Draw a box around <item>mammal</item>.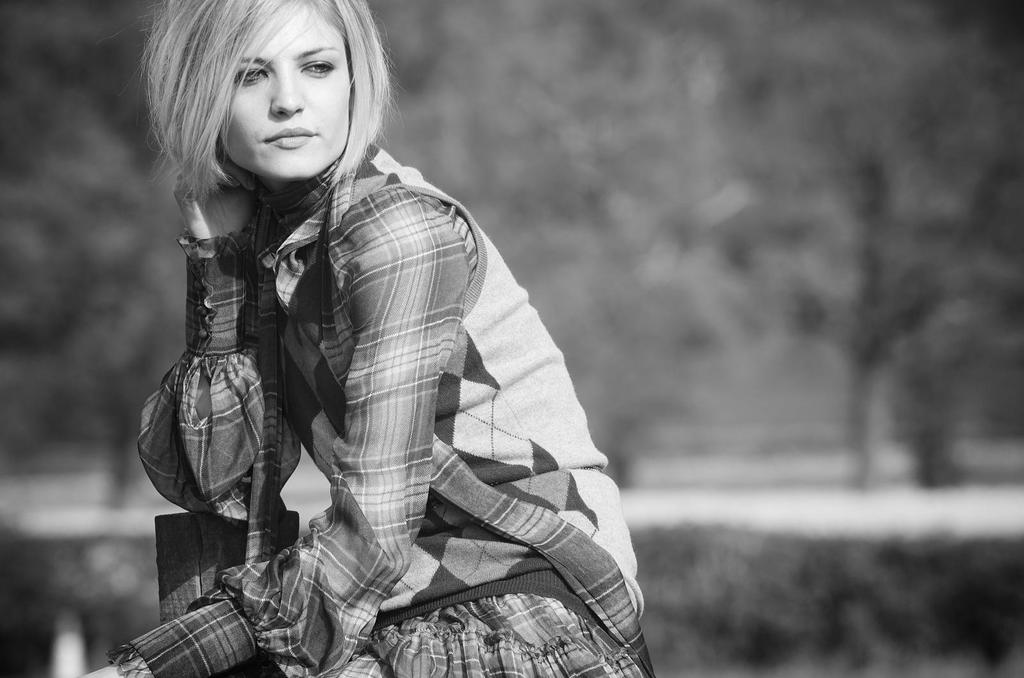
BBox(94, 11, 664, 677).
